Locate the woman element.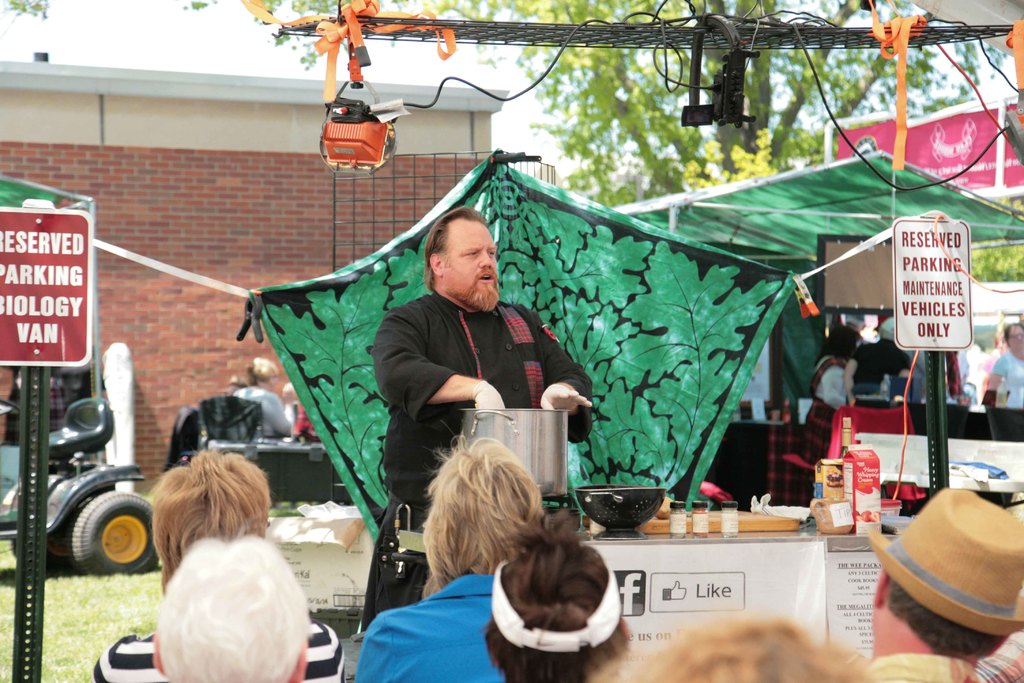
Element bbox: left=88, top=456, right=355, bottom=681.
